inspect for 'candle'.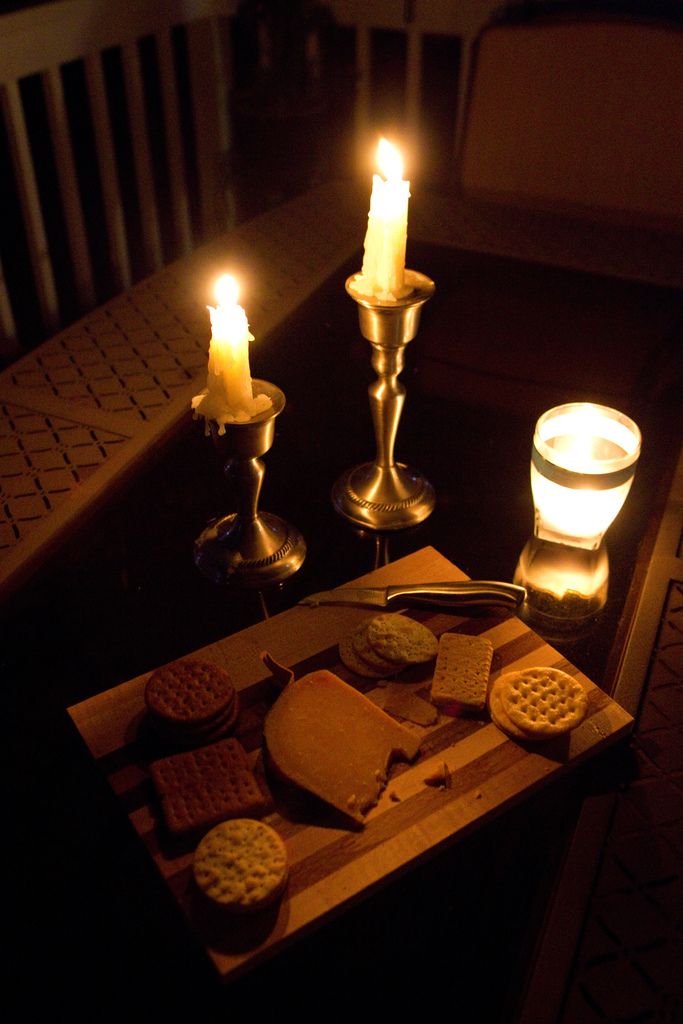
Inspection: [left=192, top=267, right=272, bottom=437].
